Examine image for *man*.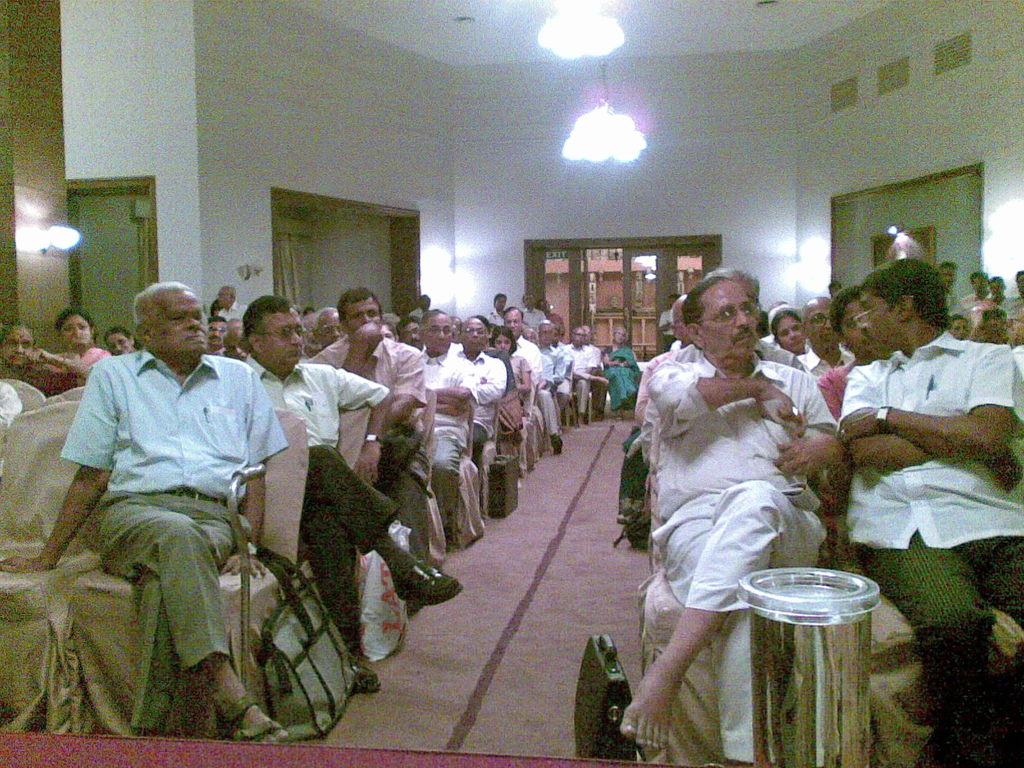
Examination result: BBox(957, 268, 992, 307).
